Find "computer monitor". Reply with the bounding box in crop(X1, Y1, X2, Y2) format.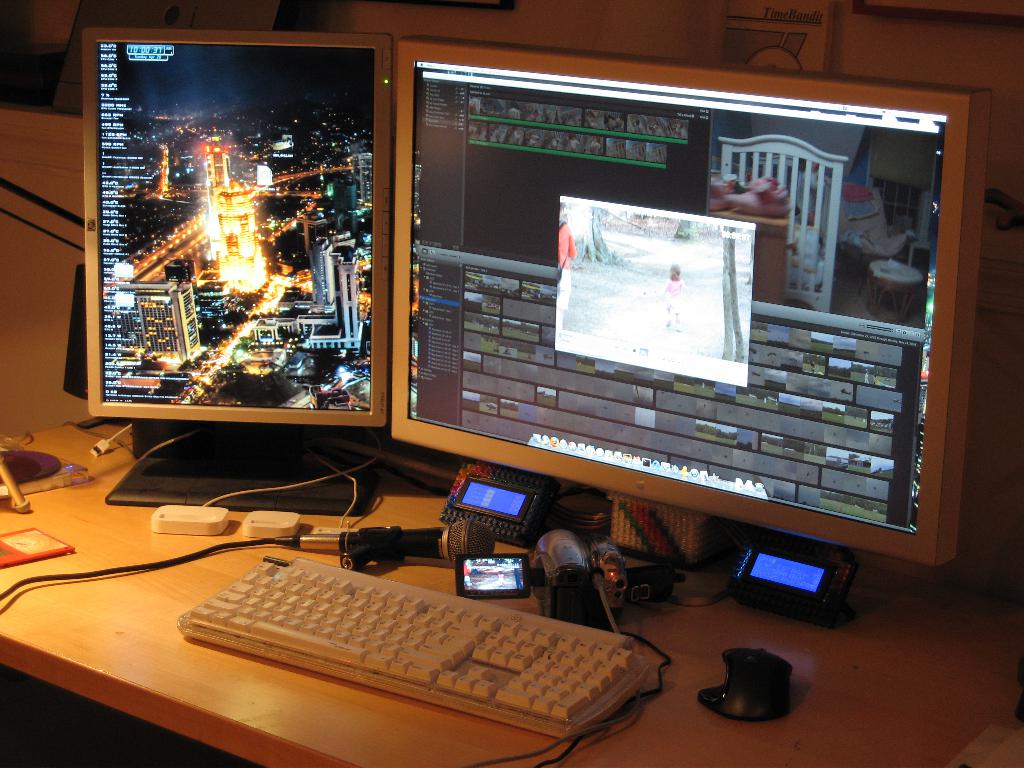
crop(389, 33, 959, 607).
